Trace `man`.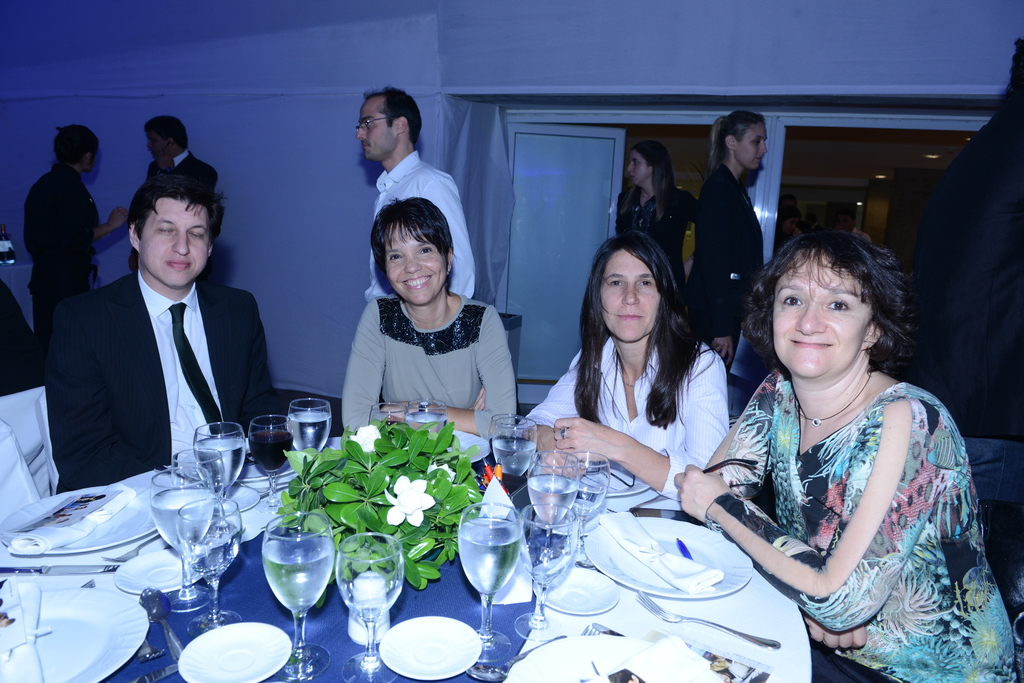
Traced to bbox(918, 43, 1023, 623).
